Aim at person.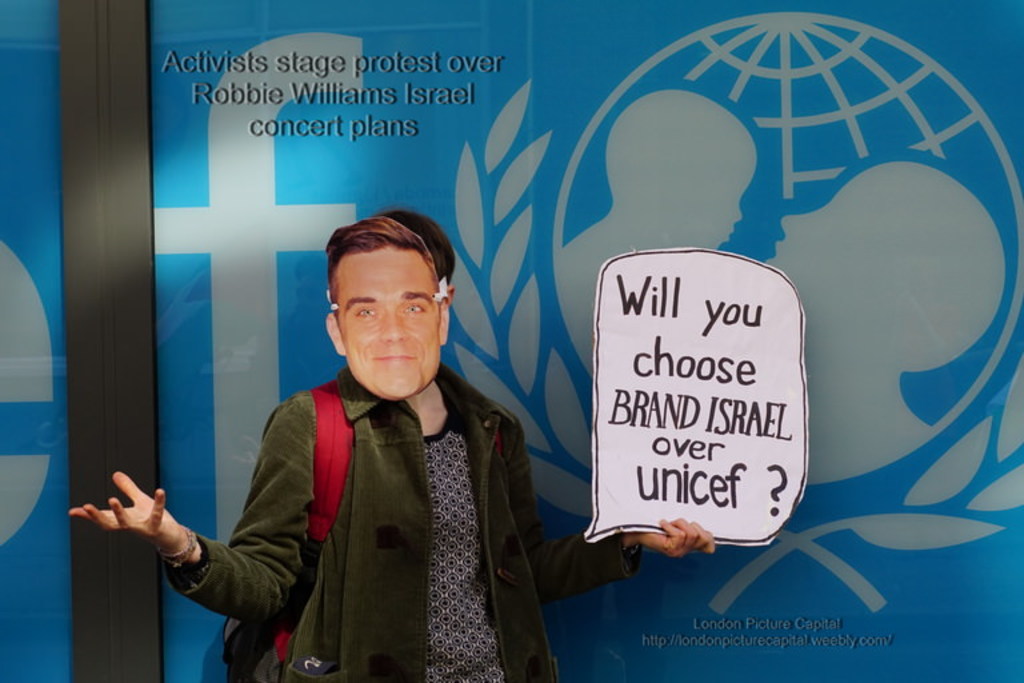
Aimed at <bbox>71, 215, 717, 682</bbox>.
